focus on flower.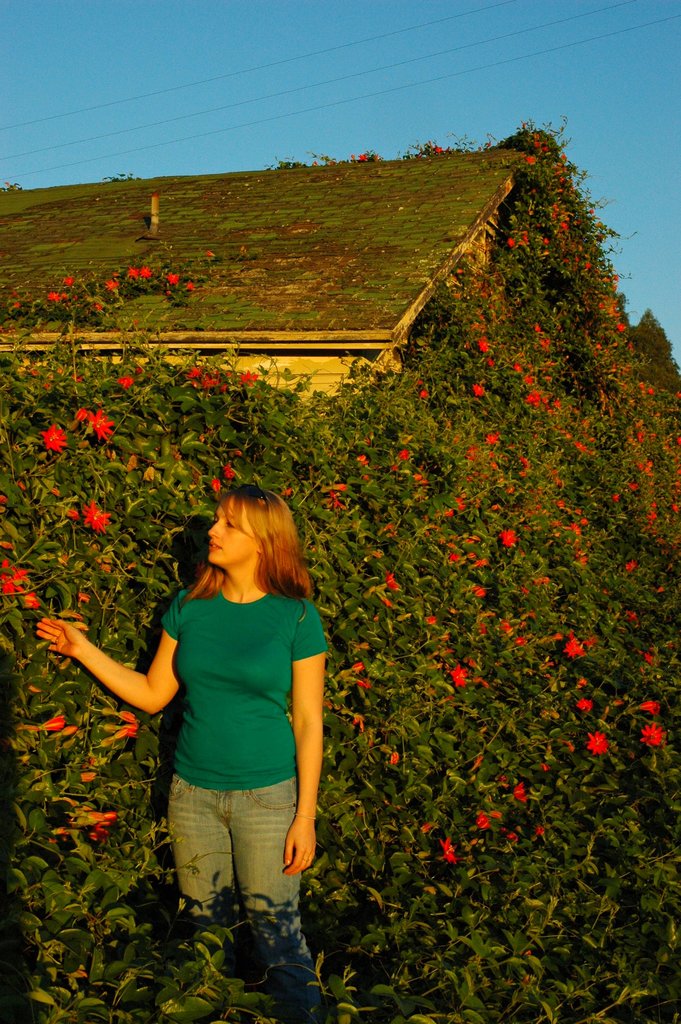
Focused at crop(510, 634, 529, 646).
